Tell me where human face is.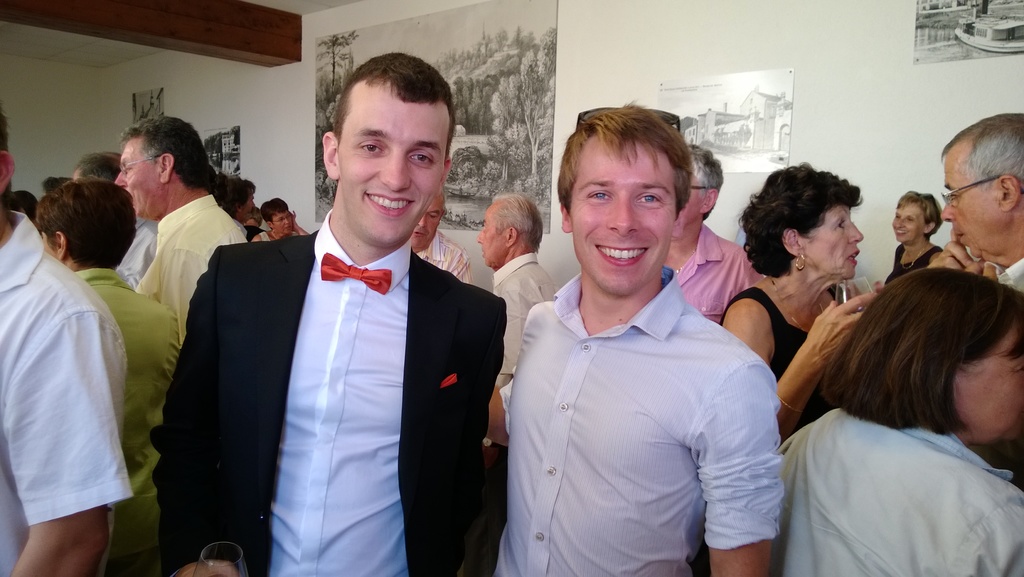
human face is at box(333, 79, 446, 247).
